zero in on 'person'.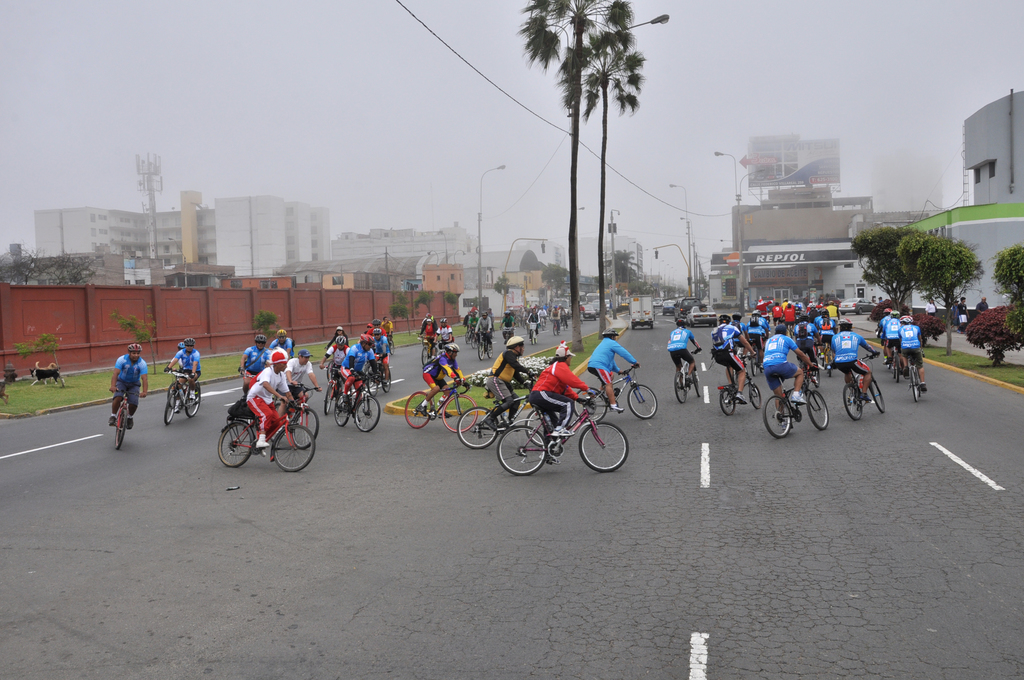
Zeroed in: bbox=[239, 334, 268, 389].
